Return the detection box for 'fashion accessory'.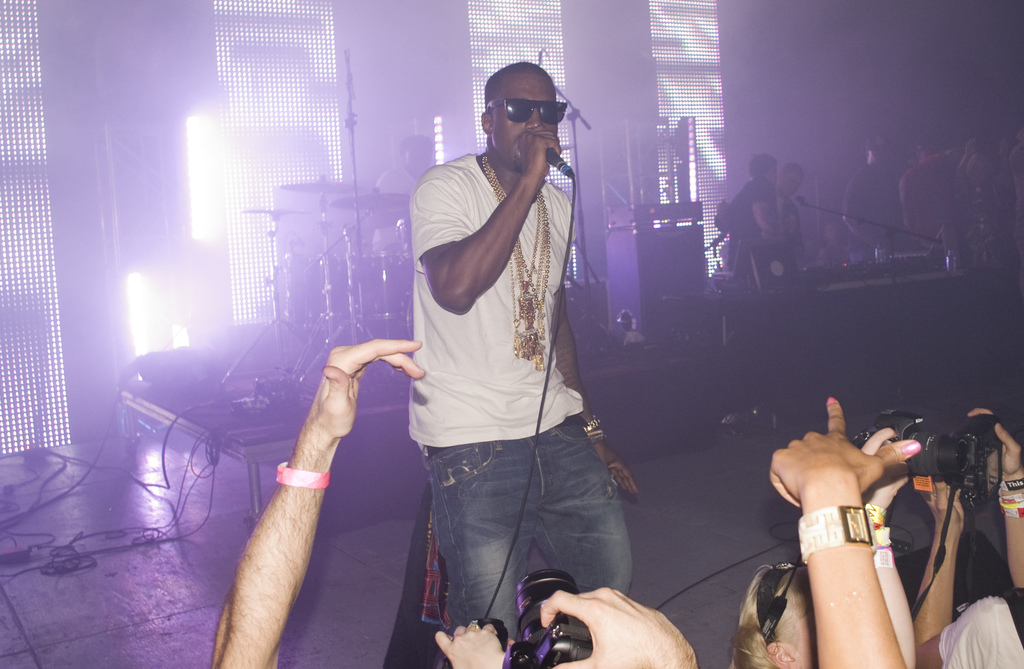
rect(275, 463, 331, 488).
